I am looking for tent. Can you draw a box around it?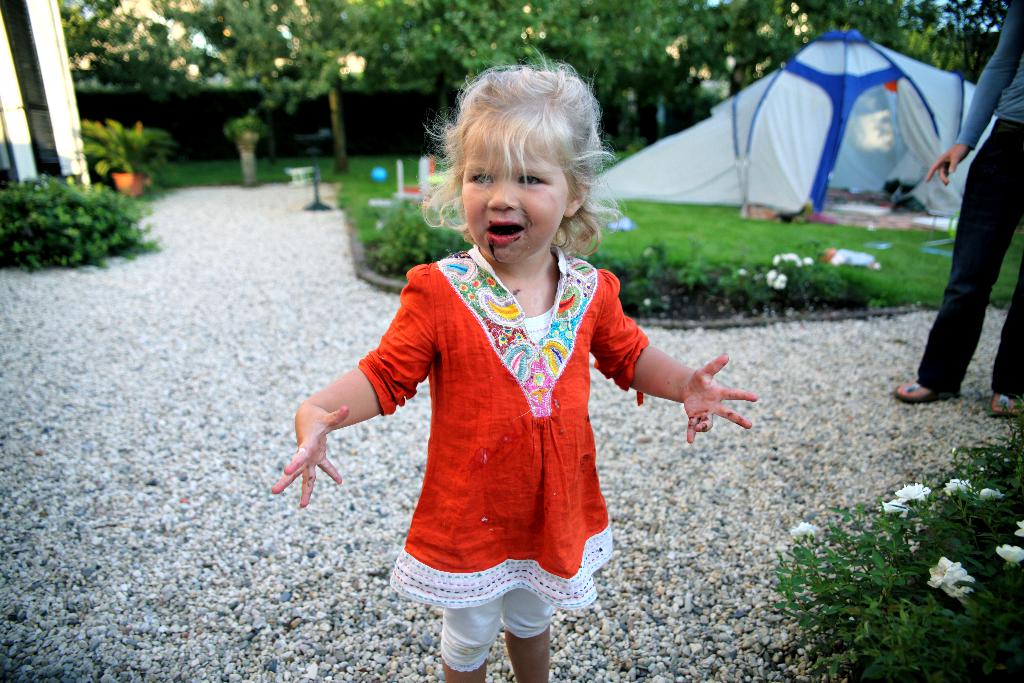
Sure, the bounding box is box=[614, 29, 989, 273].
